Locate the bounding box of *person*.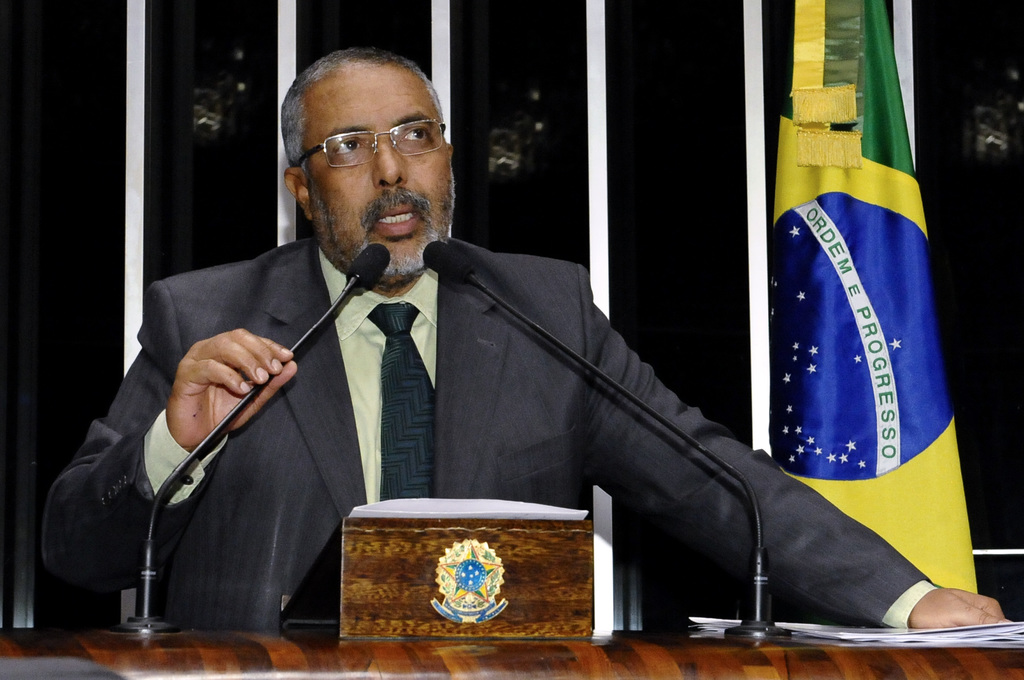
Bounding box: (120, 67, 820, 645).
